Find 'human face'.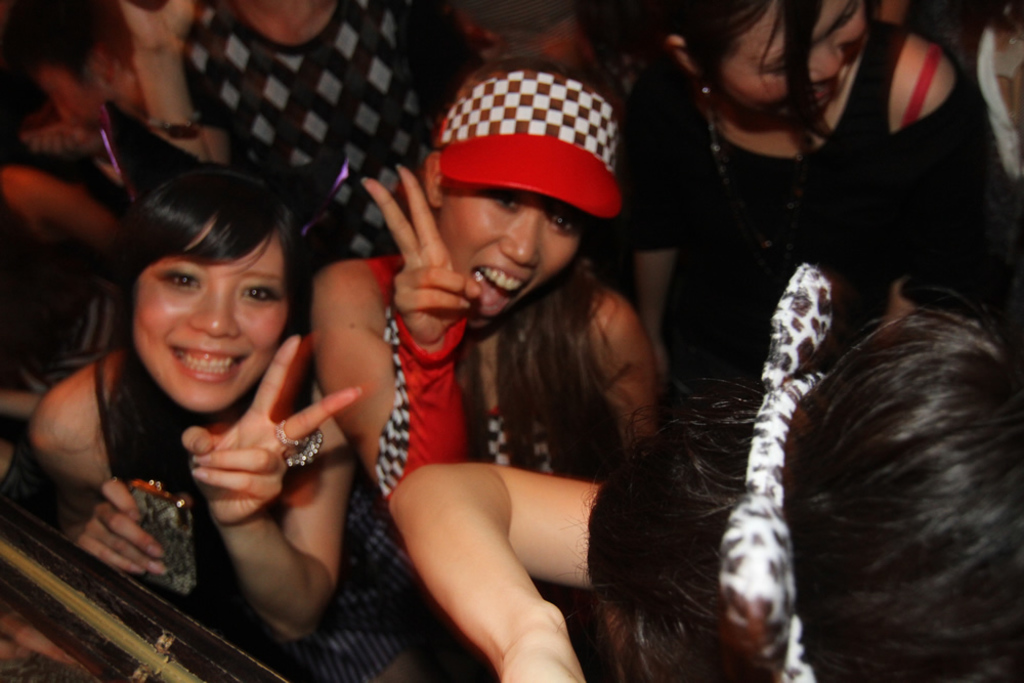
715,0,864,111.
